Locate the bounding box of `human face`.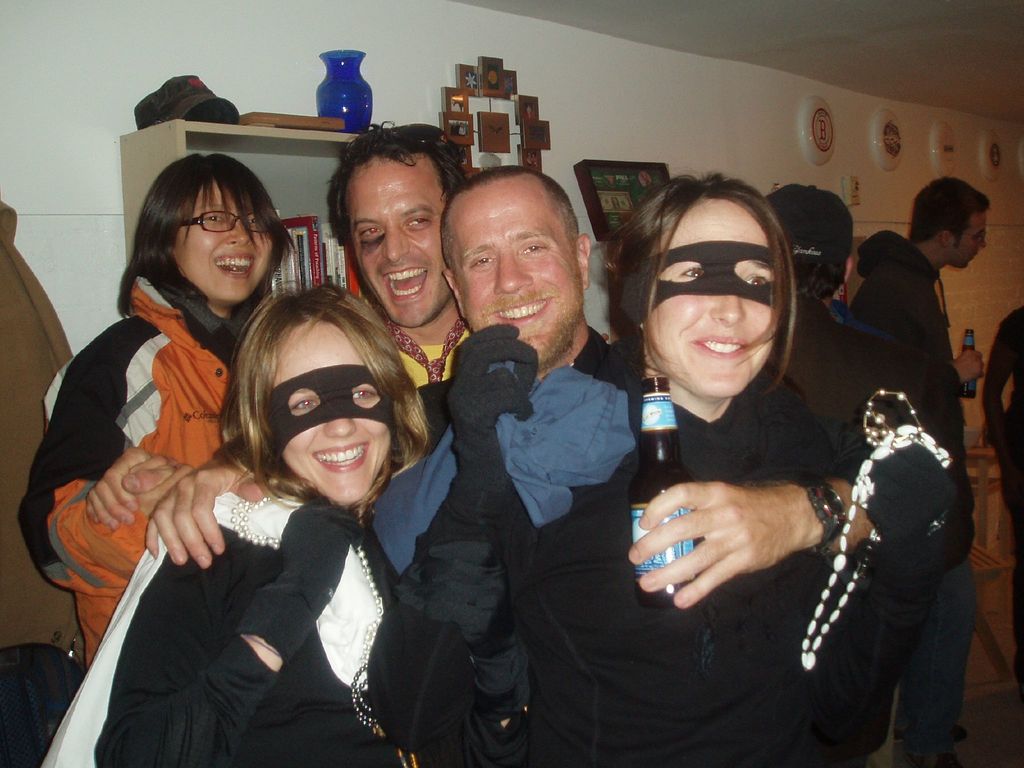
Bounding box: (648,200,772,398).
